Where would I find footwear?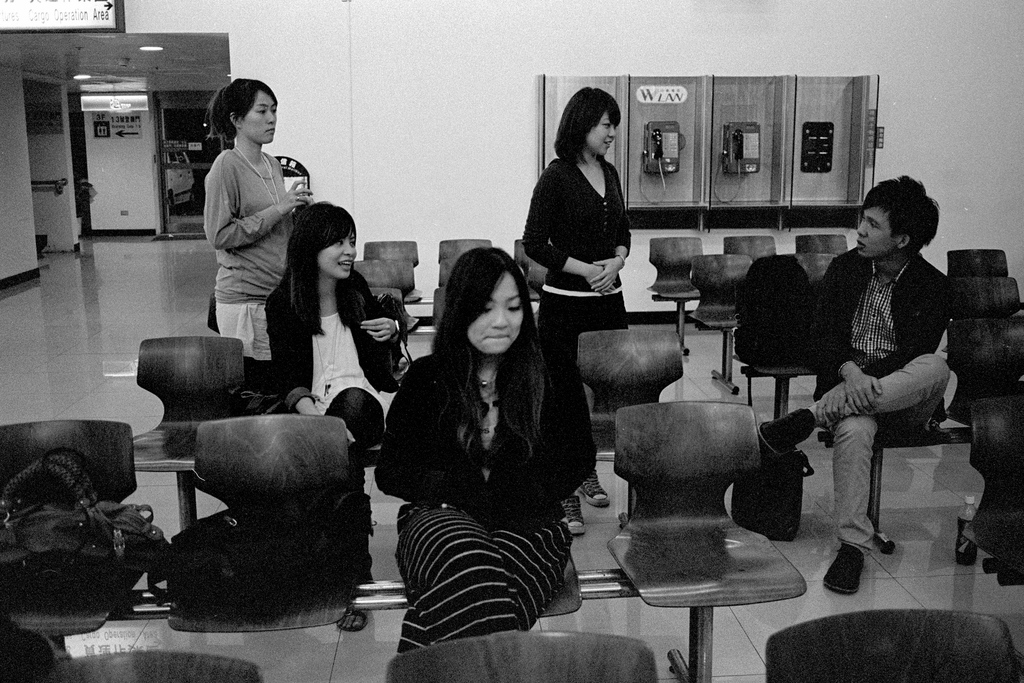
At <bbox>336, 609, 367, 632</bbox>.
